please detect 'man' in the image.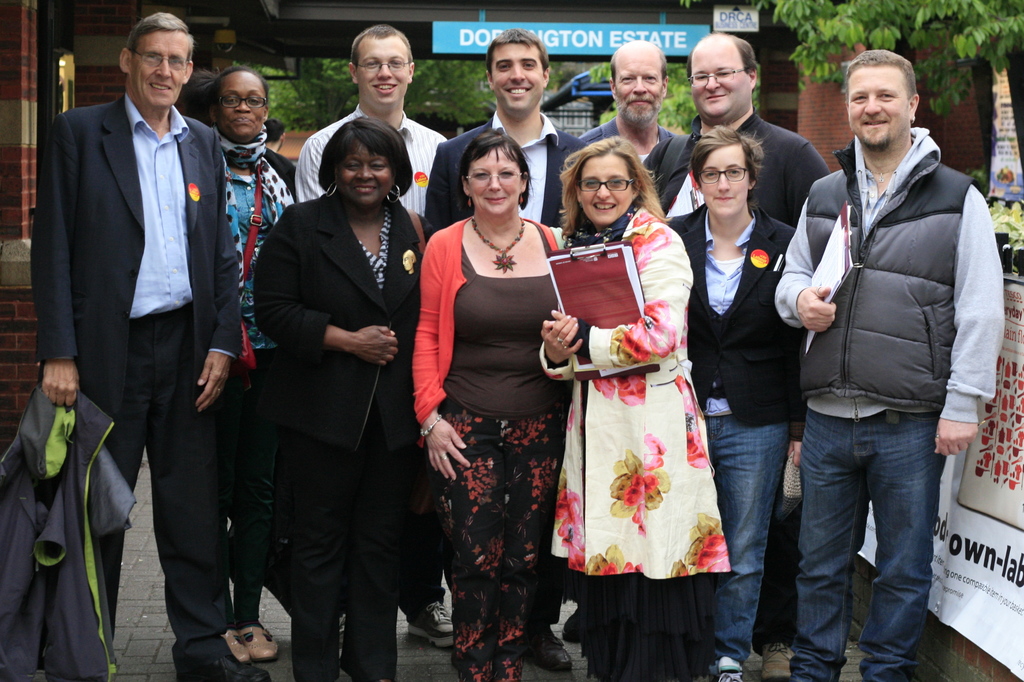
bbox(419, 25, 586, 235).
